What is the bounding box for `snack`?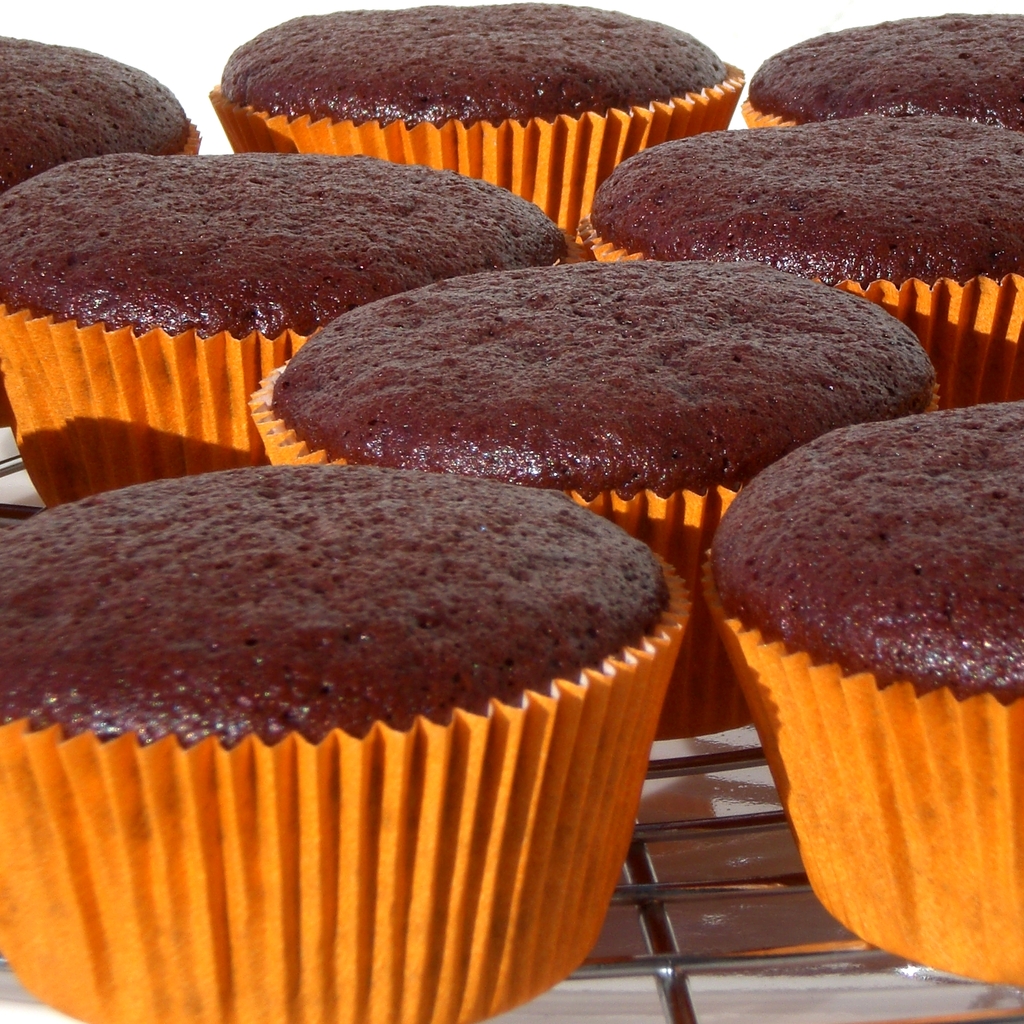
(left=205, top=3, right=742, bottom=257).
